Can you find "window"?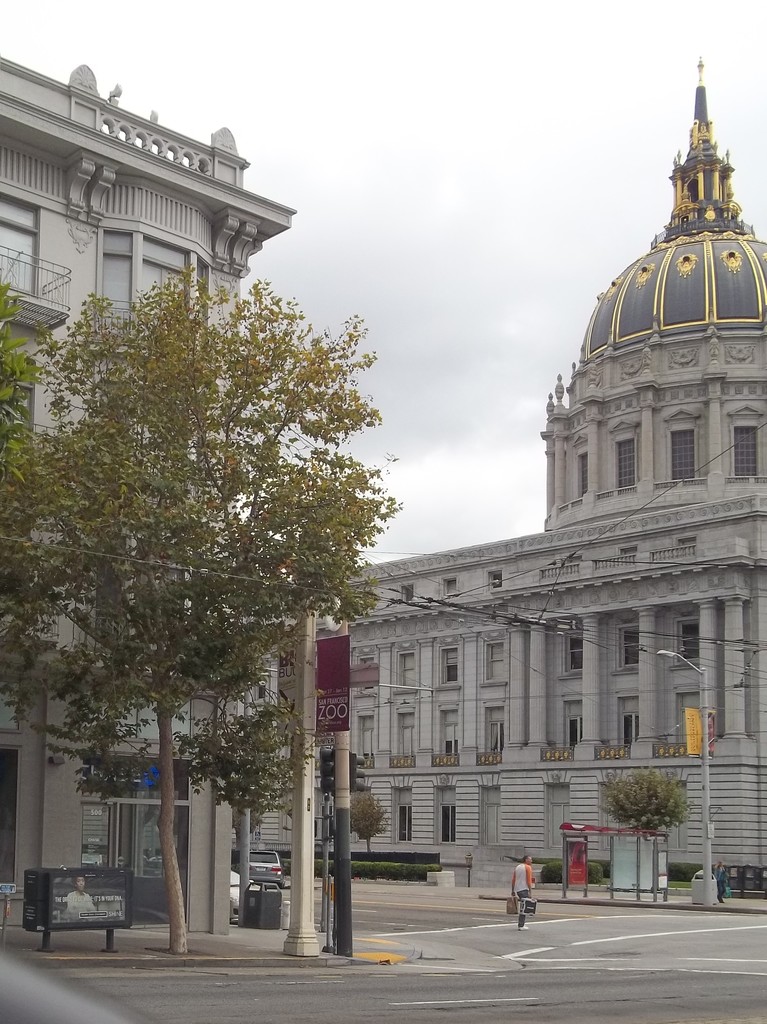
Yes, bounding box: [545,785,568,848].
